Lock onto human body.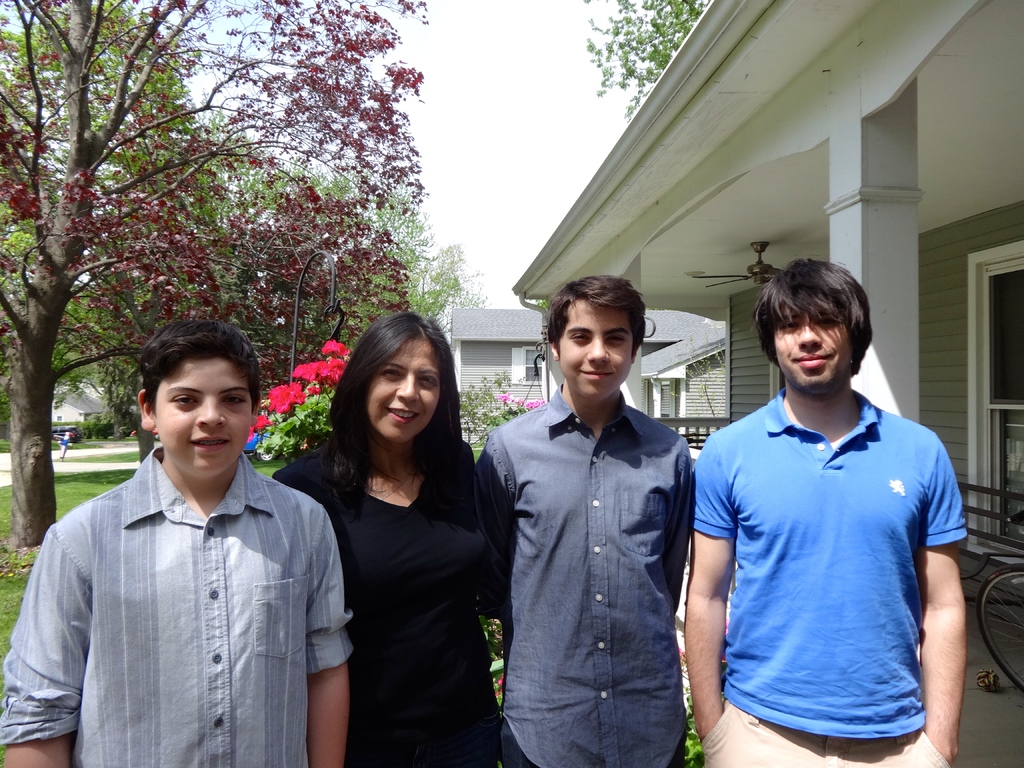
Locked: (left=309, top=302, right=503, bottom=766).
